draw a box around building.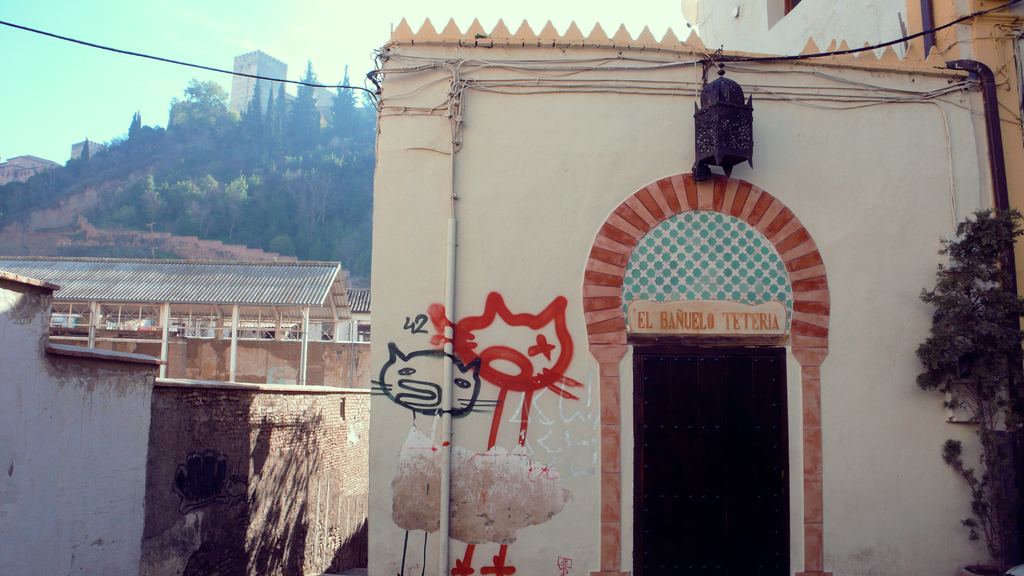
box=[367, 0, 1023, 575].
